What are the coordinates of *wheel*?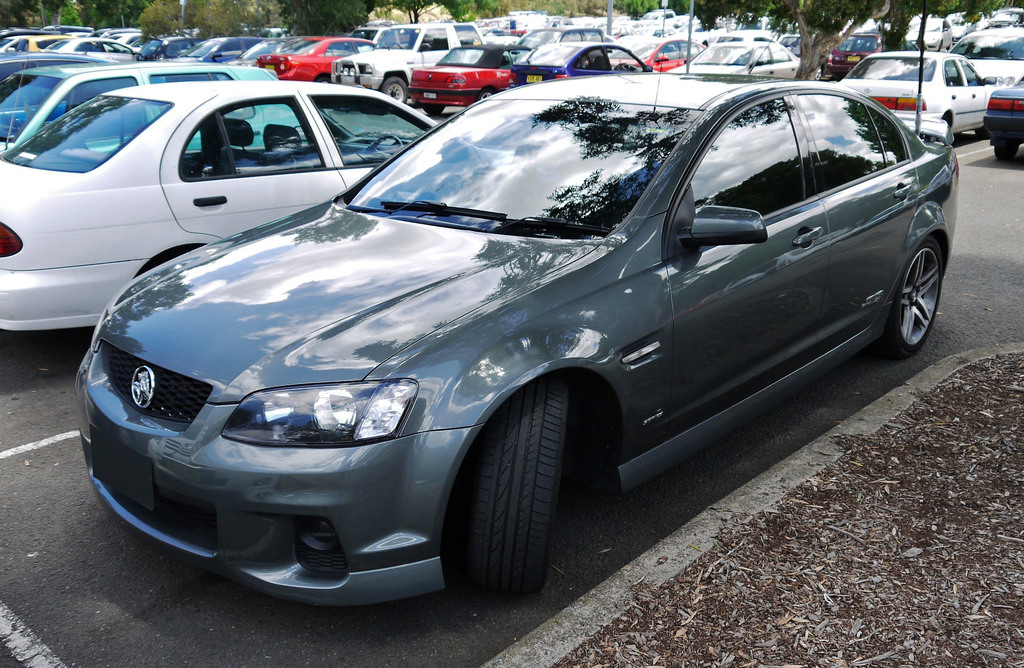
box(614, 63, 628, 72).
